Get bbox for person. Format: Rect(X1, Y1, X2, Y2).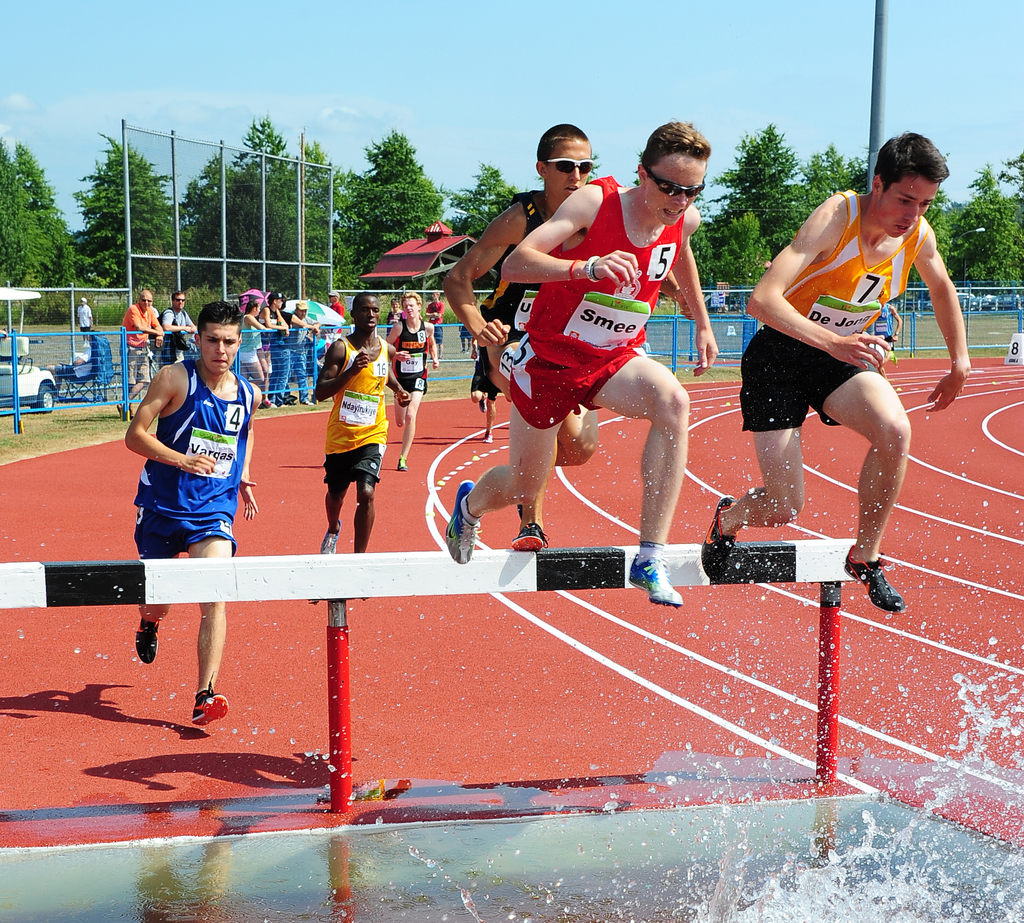
Rect(387, 290, 442, 467).
